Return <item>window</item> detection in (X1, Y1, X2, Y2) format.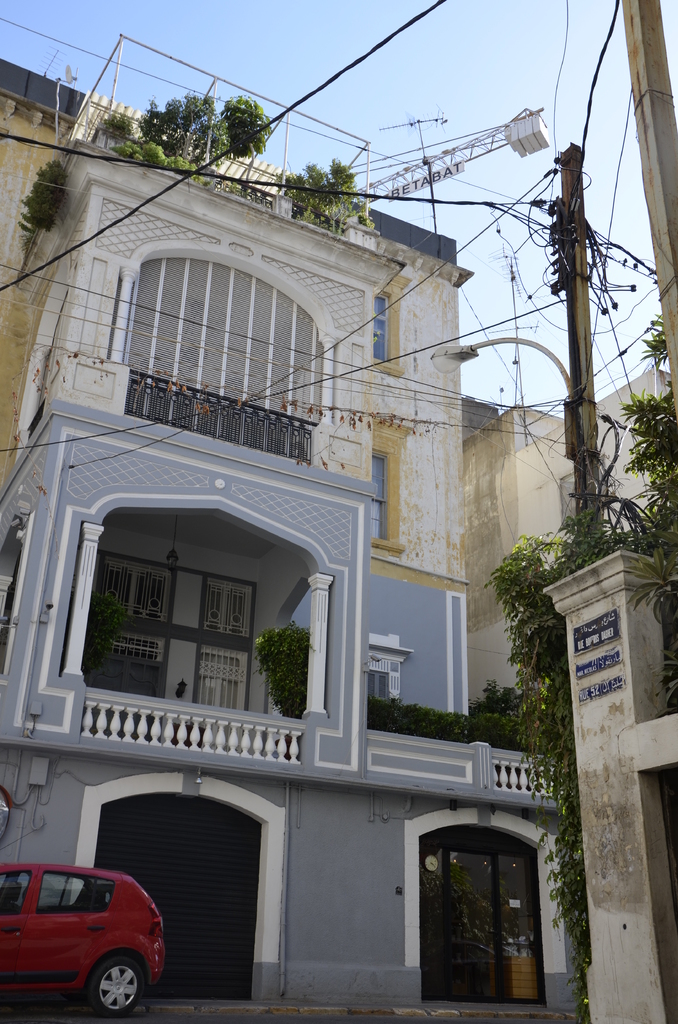
(113, 637, 159, 663).
